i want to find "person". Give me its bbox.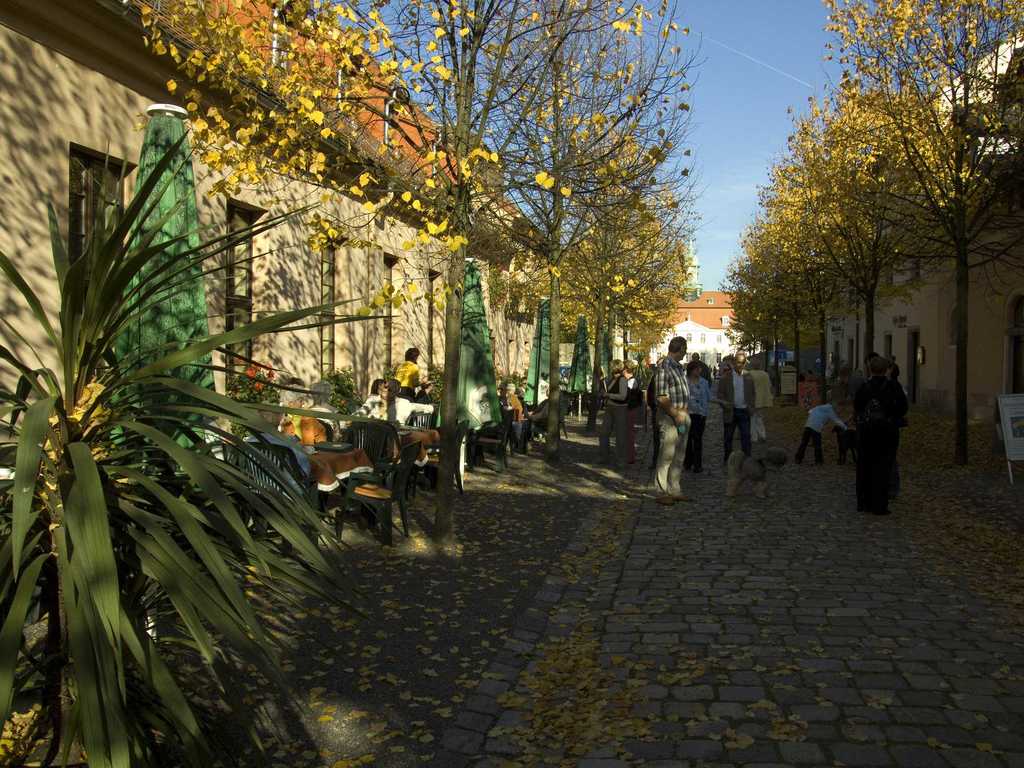
250,413,308,487.
